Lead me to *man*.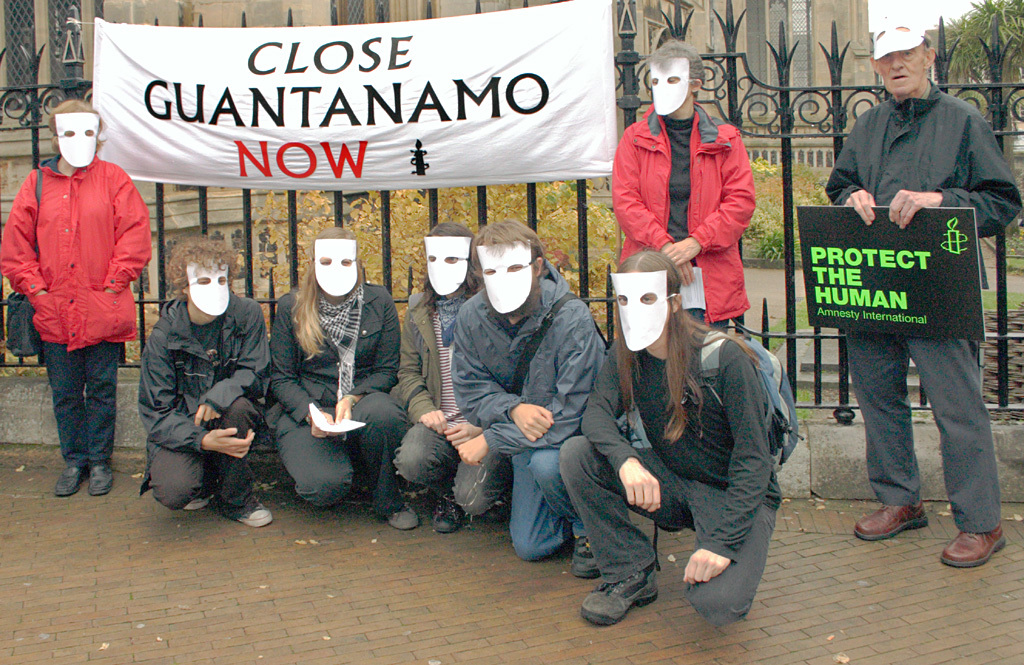
Lead to <bbox>456, 216, 596, 561</bbox>.
